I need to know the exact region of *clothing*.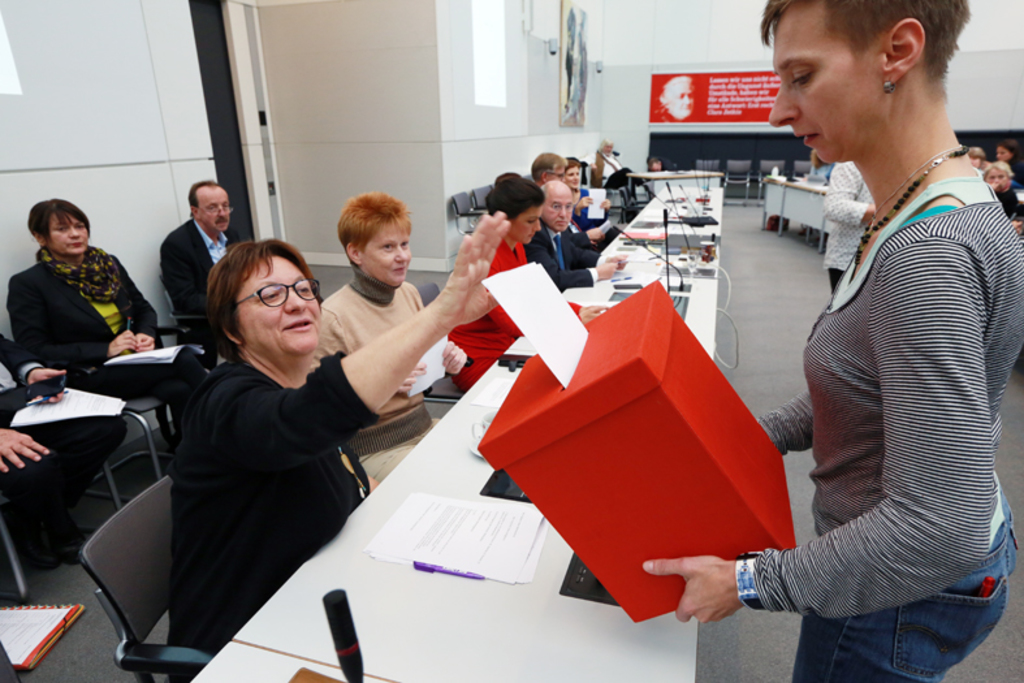
Region: (0, 243, 169, 431).
